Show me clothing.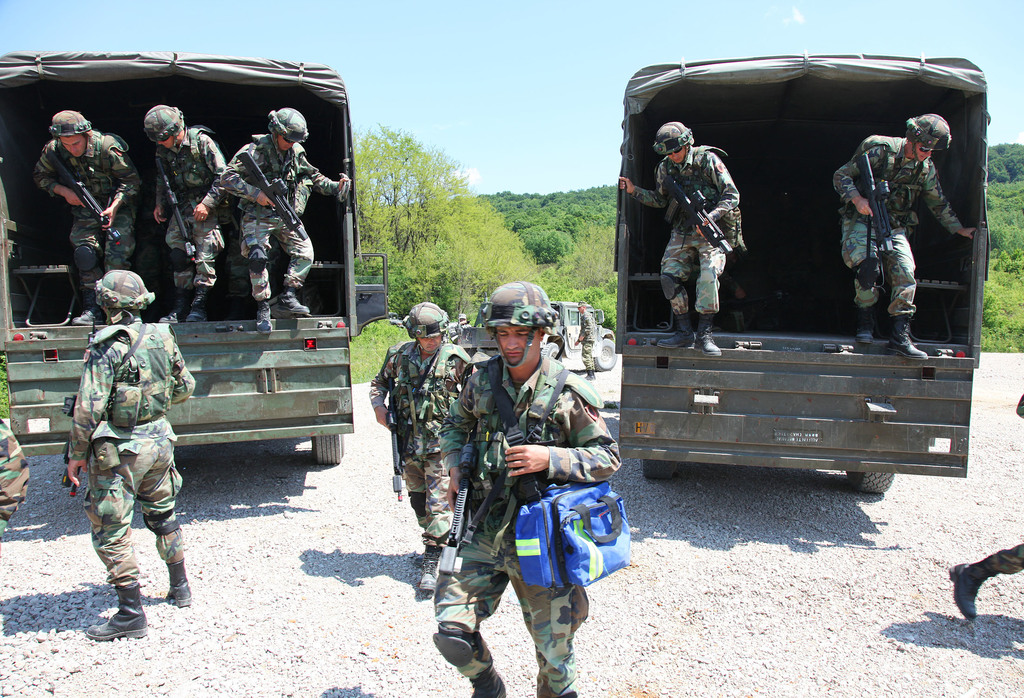
clothing is here: rect(431, 347, 627, 697).
